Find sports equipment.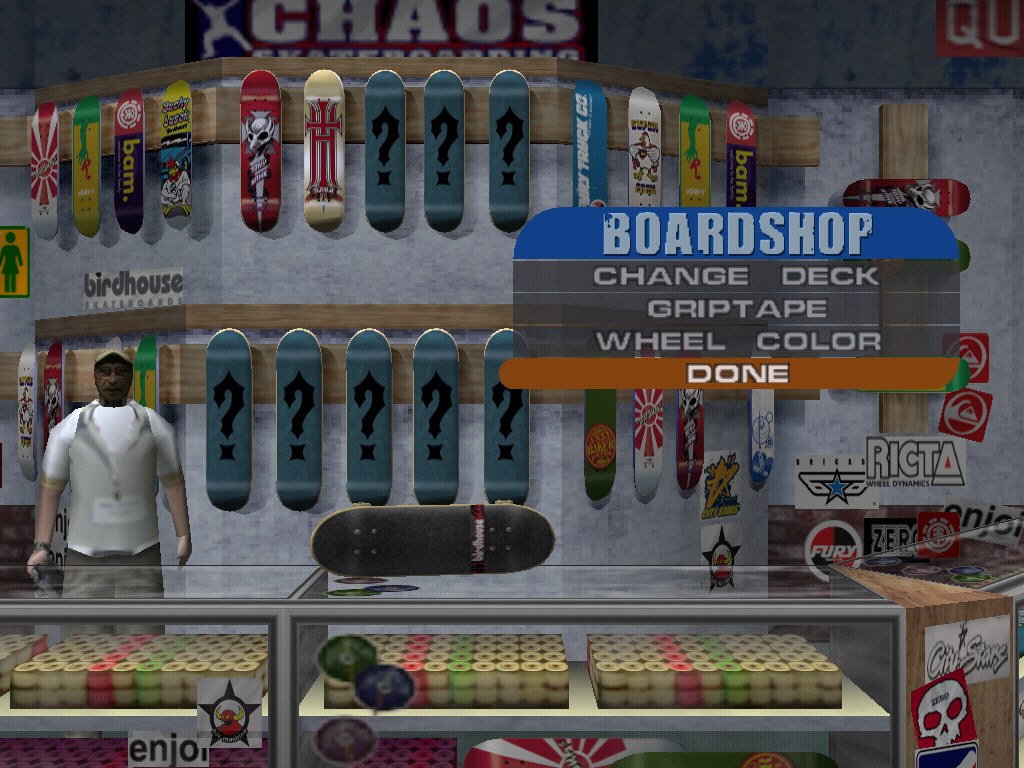
left=110, top=91, right=148, bottom=238.
